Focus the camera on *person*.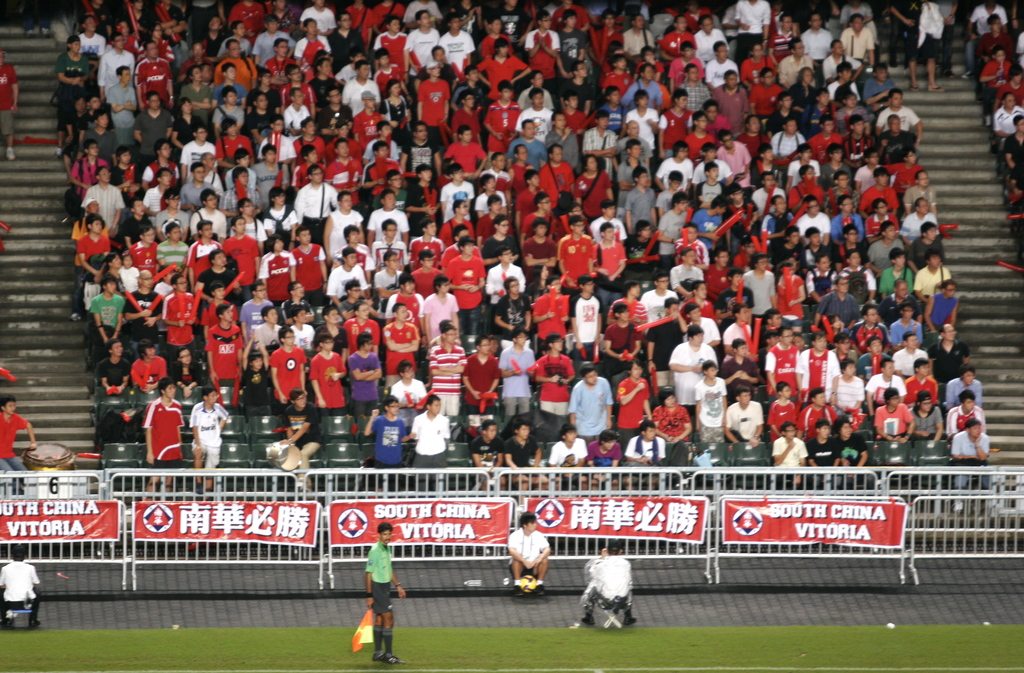
Focus region: 0:50:22:164.
